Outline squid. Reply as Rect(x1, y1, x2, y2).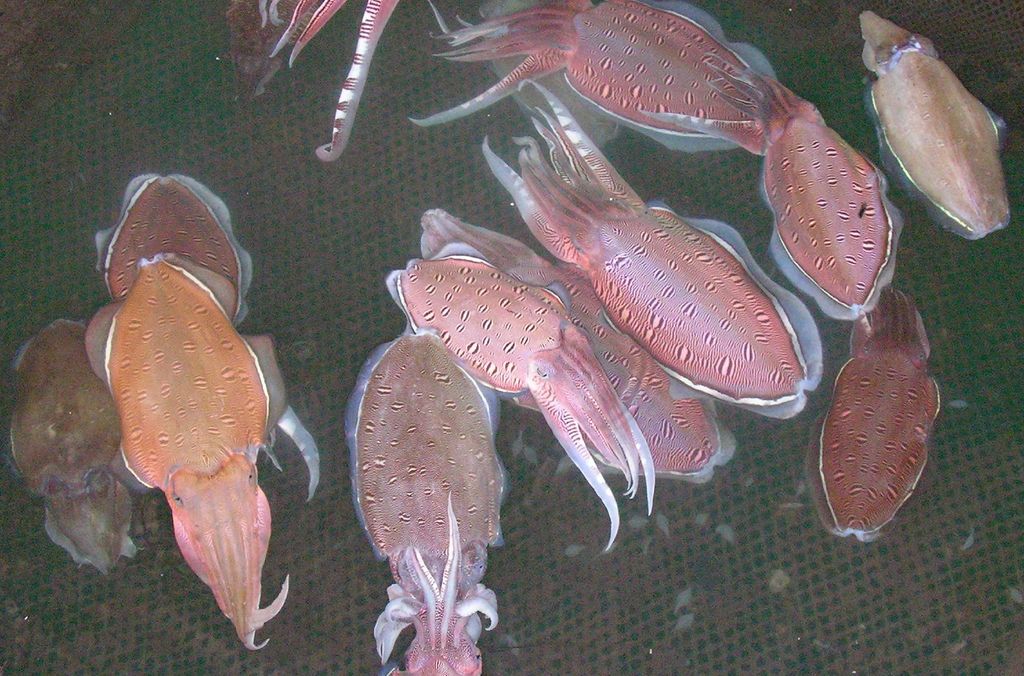
Rect(863, 12, 1013, 240).
